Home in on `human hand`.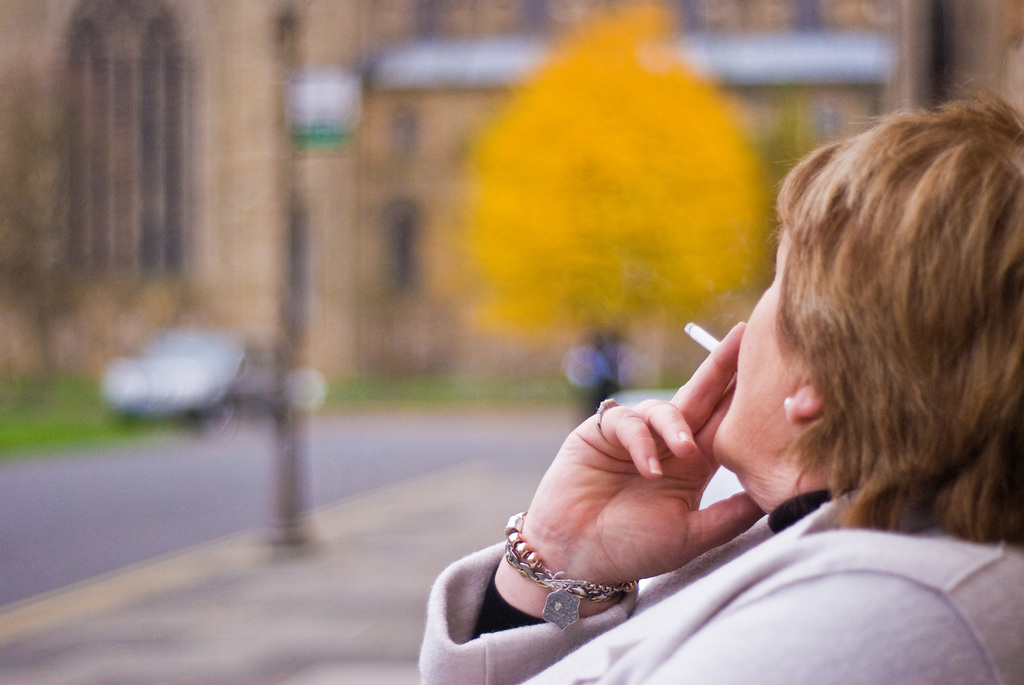
Homed in at 481, 390, 765, 629.
